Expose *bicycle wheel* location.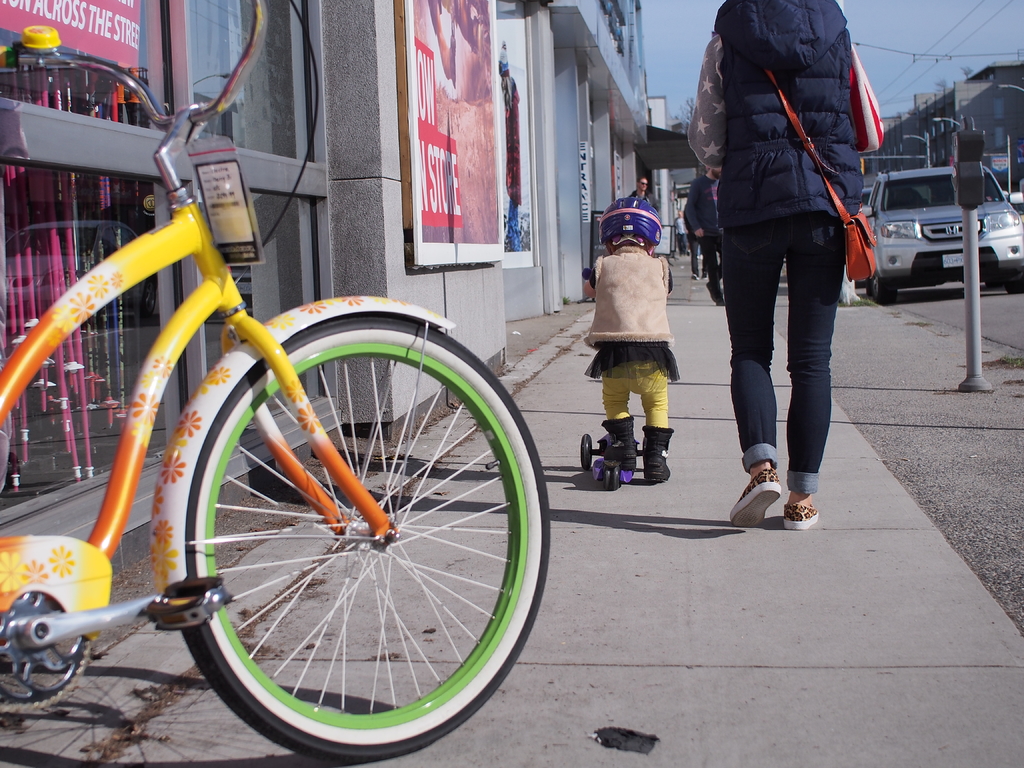
Exposed at [111,314,544,767].
